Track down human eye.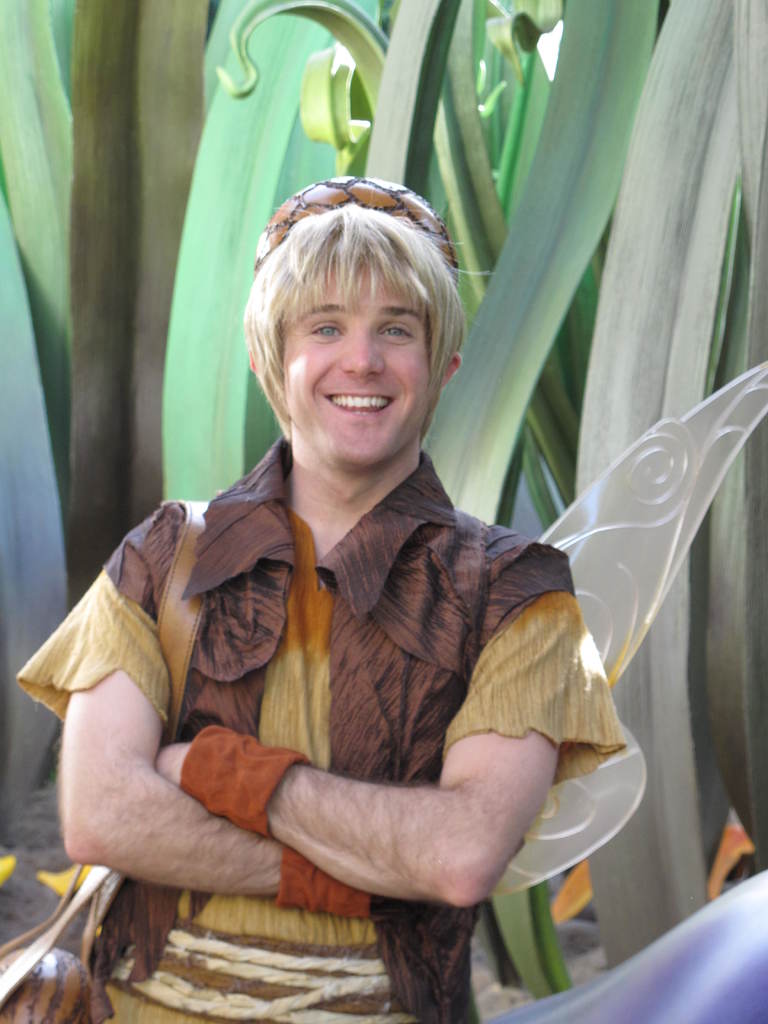
Tracked to x1=309 y1=314 x2=346 y2=340.
